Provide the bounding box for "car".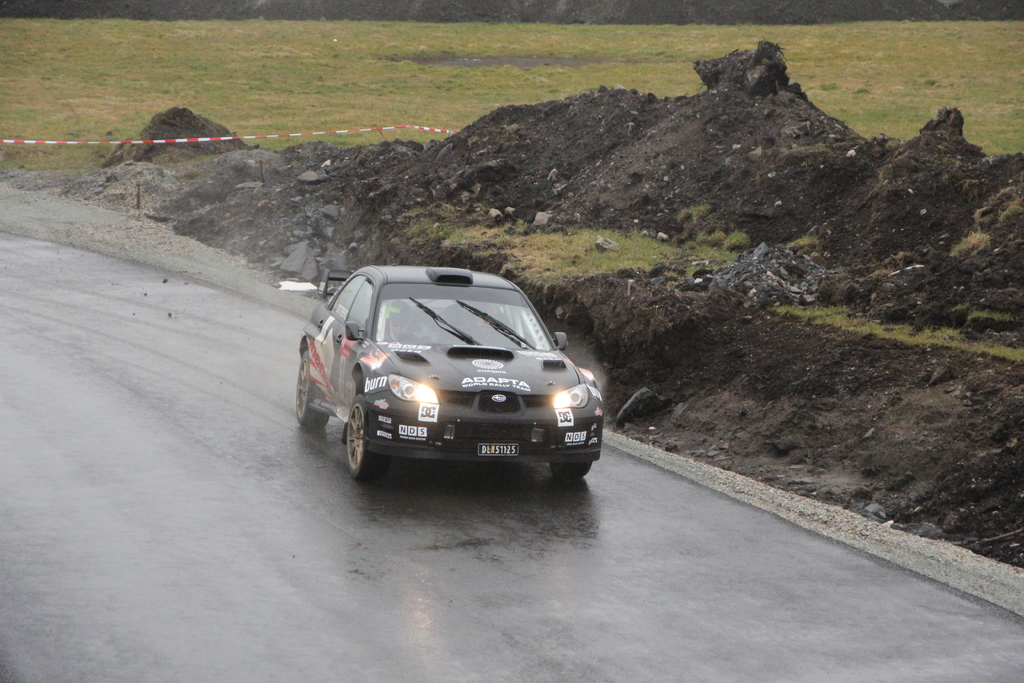
<box>292,258,611,493</box>.
